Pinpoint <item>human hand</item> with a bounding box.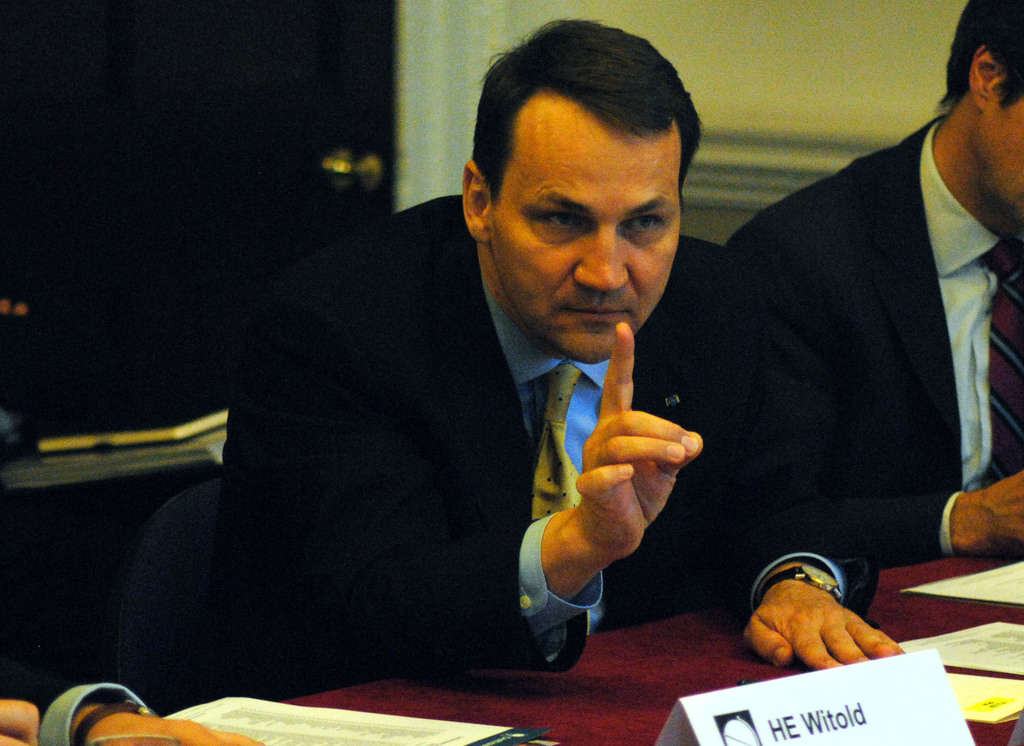
957,470,1023,558.
